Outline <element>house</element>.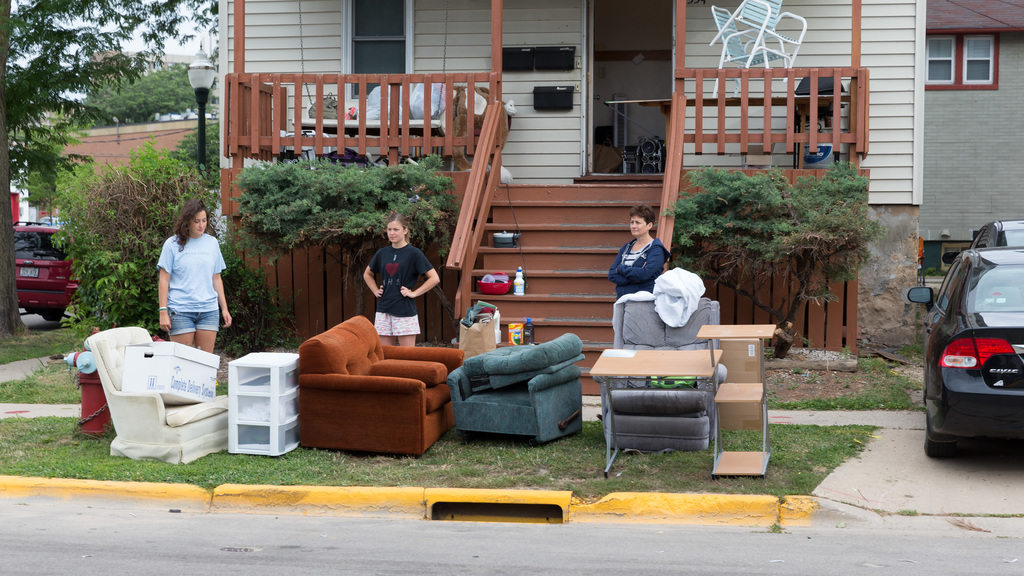
Outline: [left=218, top=0, right=924, bottom=356].
